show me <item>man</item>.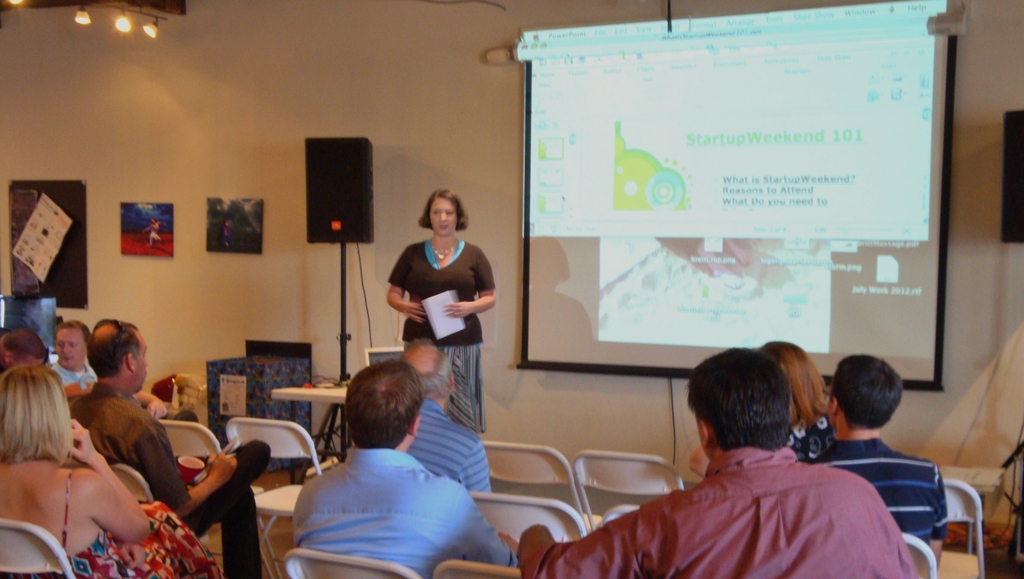
<item>man</item> is here: pyautogui.locateOnScreen(400, 332, 491, 499).
